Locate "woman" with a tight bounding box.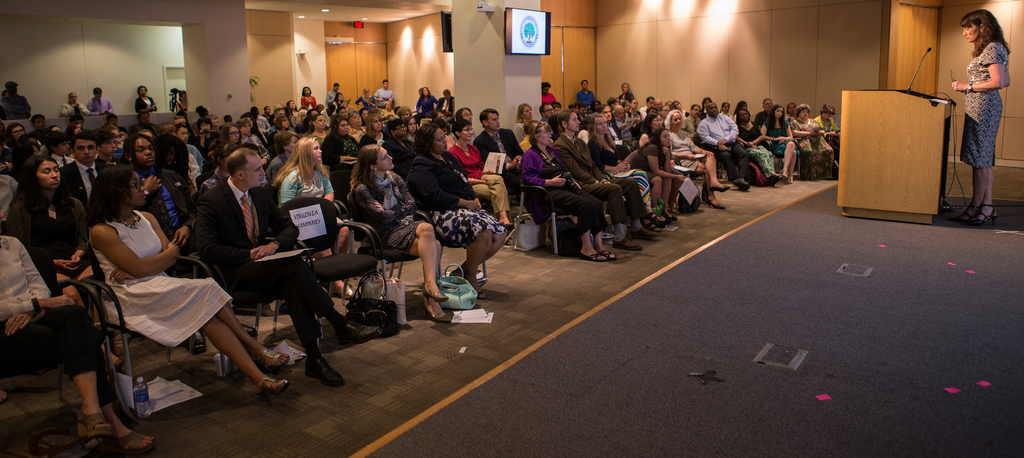
pyautogui.locateOnScreen(279, 131, 362, 302).
